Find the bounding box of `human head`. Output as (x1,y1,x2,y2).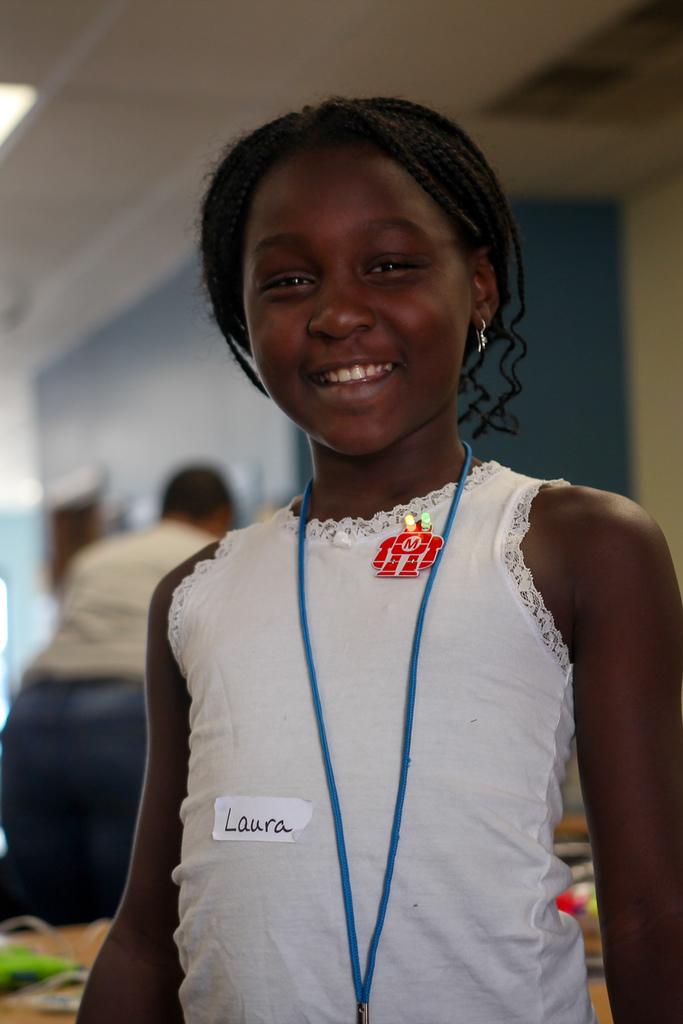
(158,463,238,536).
